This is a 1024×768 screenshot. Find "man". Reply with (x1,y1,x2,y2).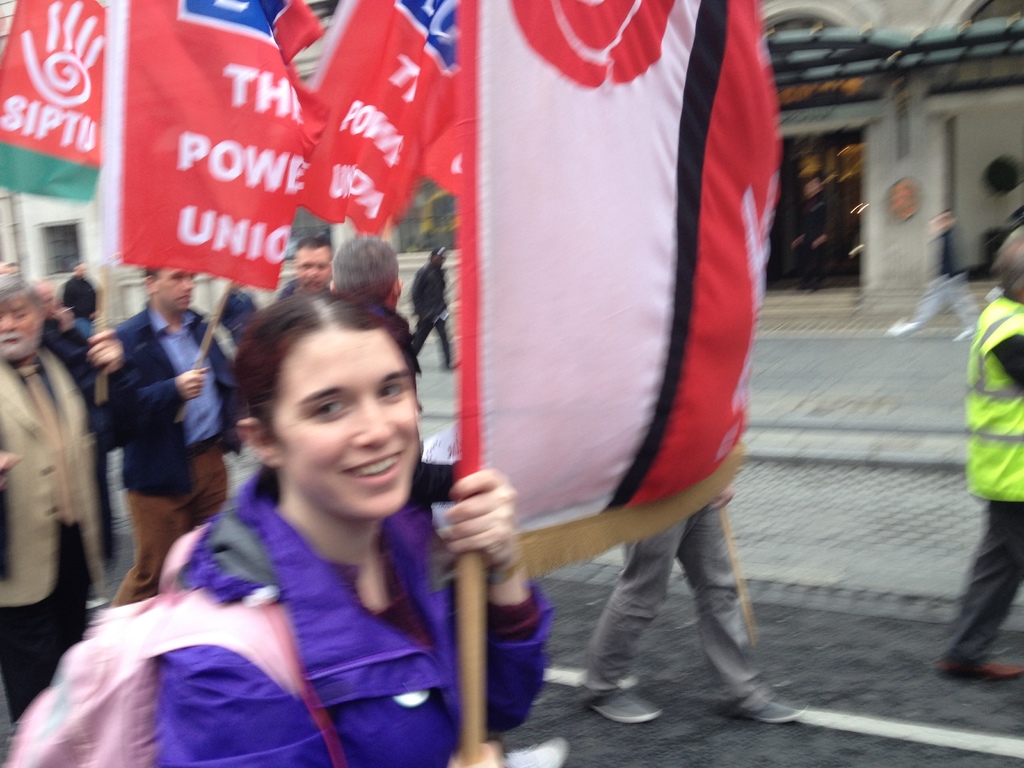
(0,274,117,709).
